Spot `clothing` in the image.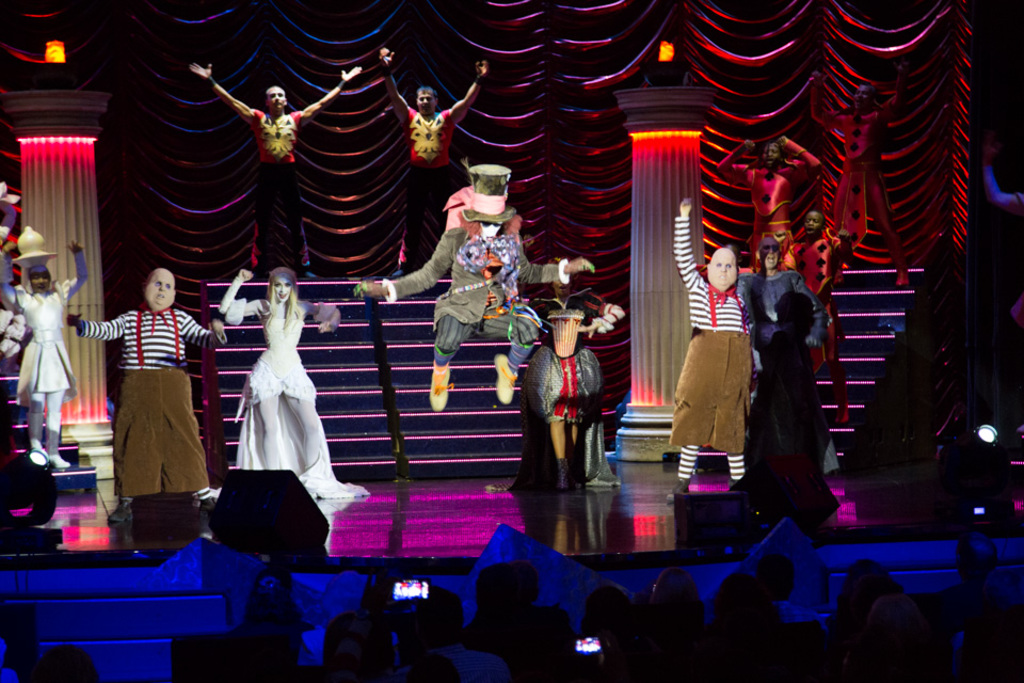
`clothing` found at l=718, t=144, r=823, b=251.
